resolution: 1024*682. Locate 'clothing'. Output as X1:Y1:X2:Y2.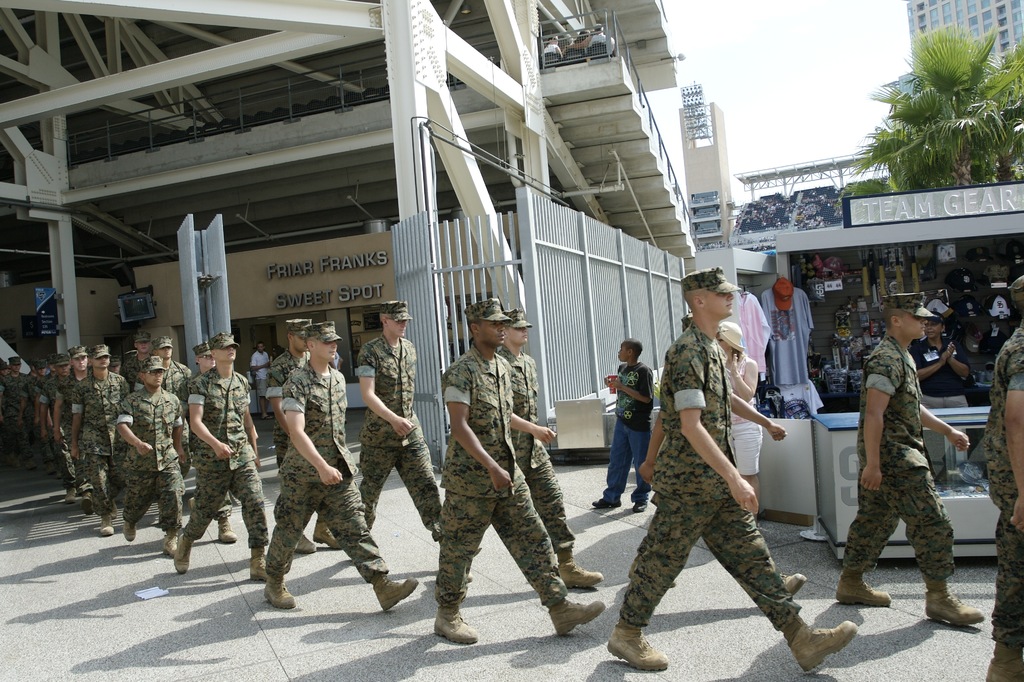
263:359:390:582.
